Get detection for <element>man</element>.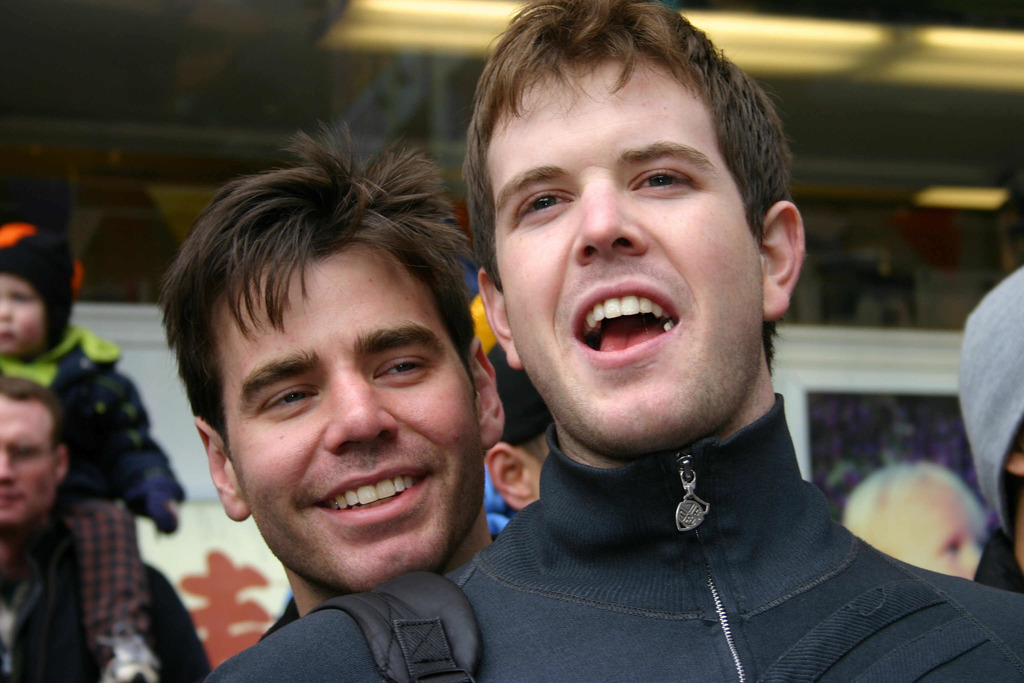
Detection: <box>0,378,212,682</box>.
